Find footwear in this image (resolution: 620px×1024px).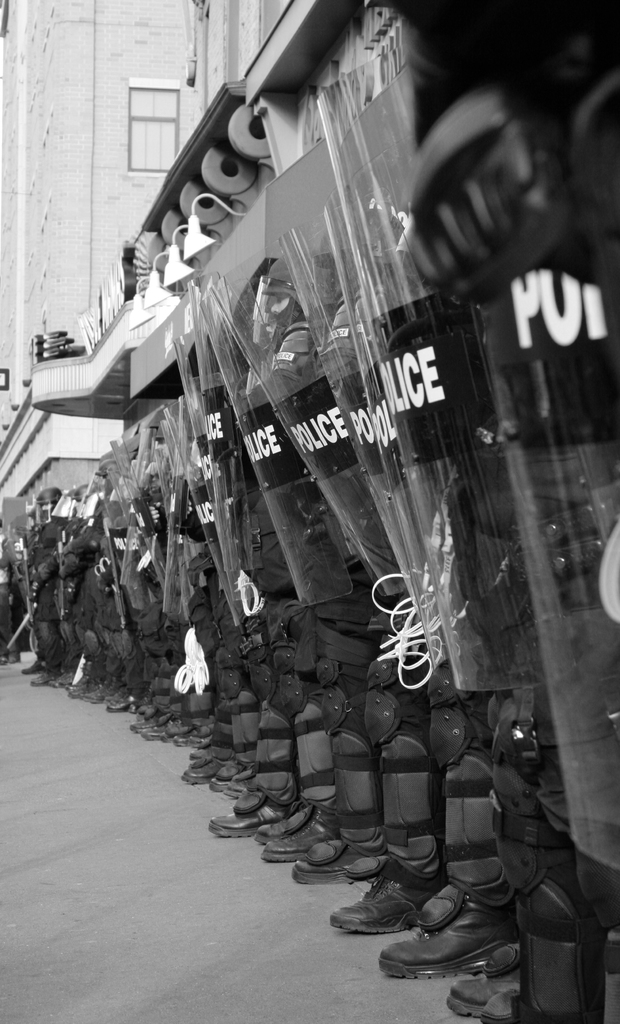
<bbox>43, 674, 75, 686</bbox>.
